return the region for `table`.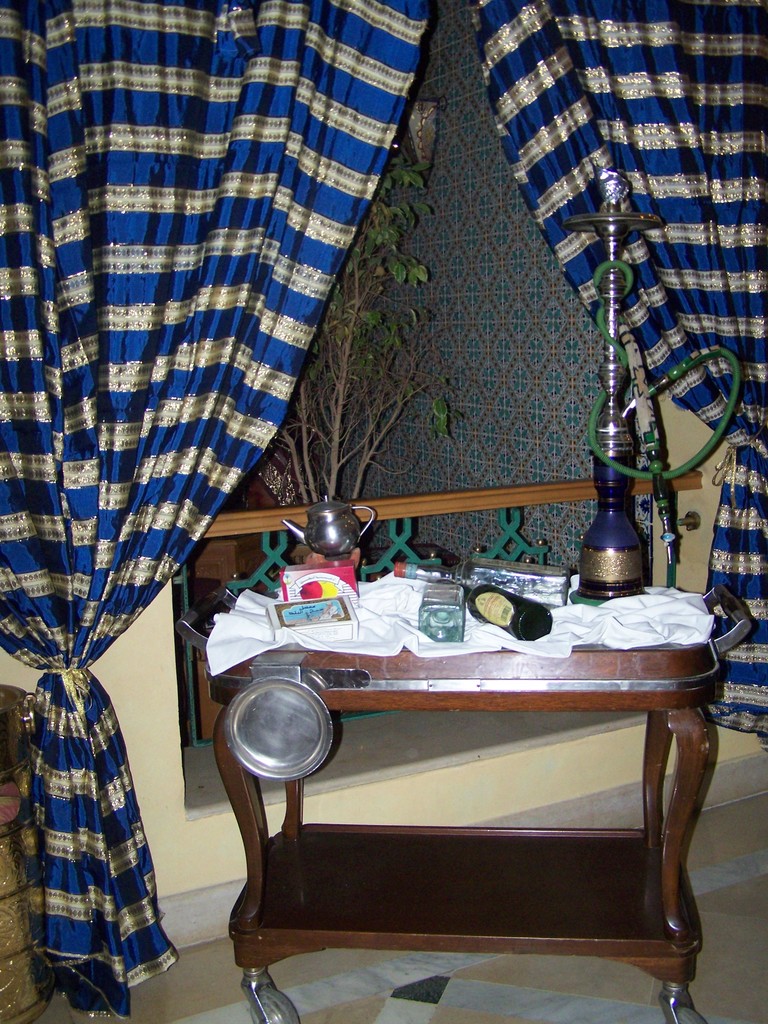
box(173, 573, 744, 1001).
